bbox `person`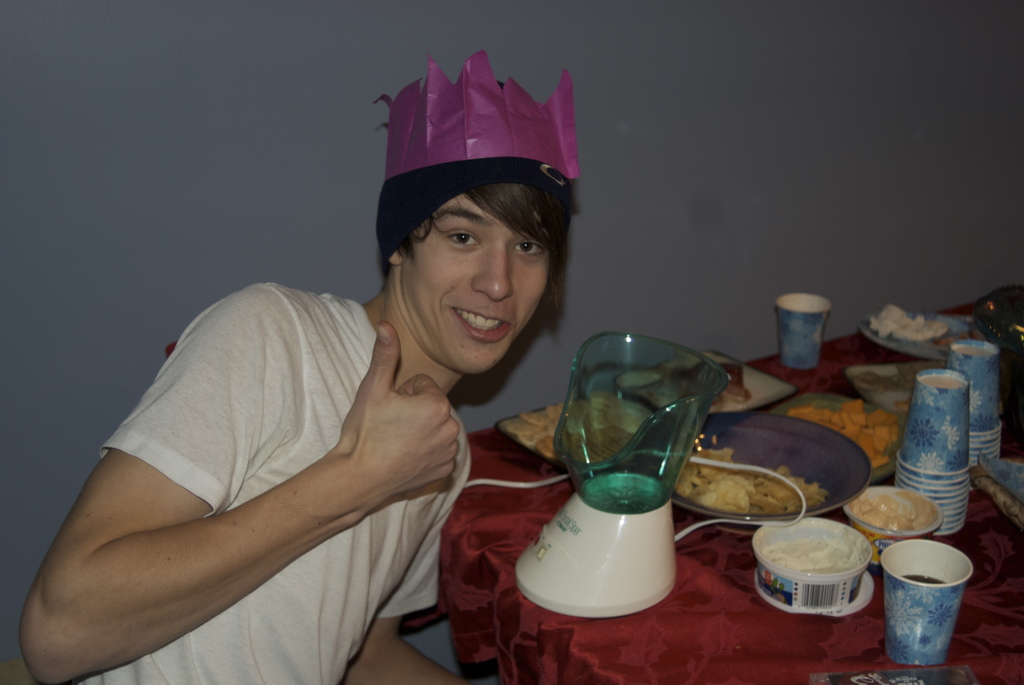
(left=85, top=61, right=673, bottom=670)
